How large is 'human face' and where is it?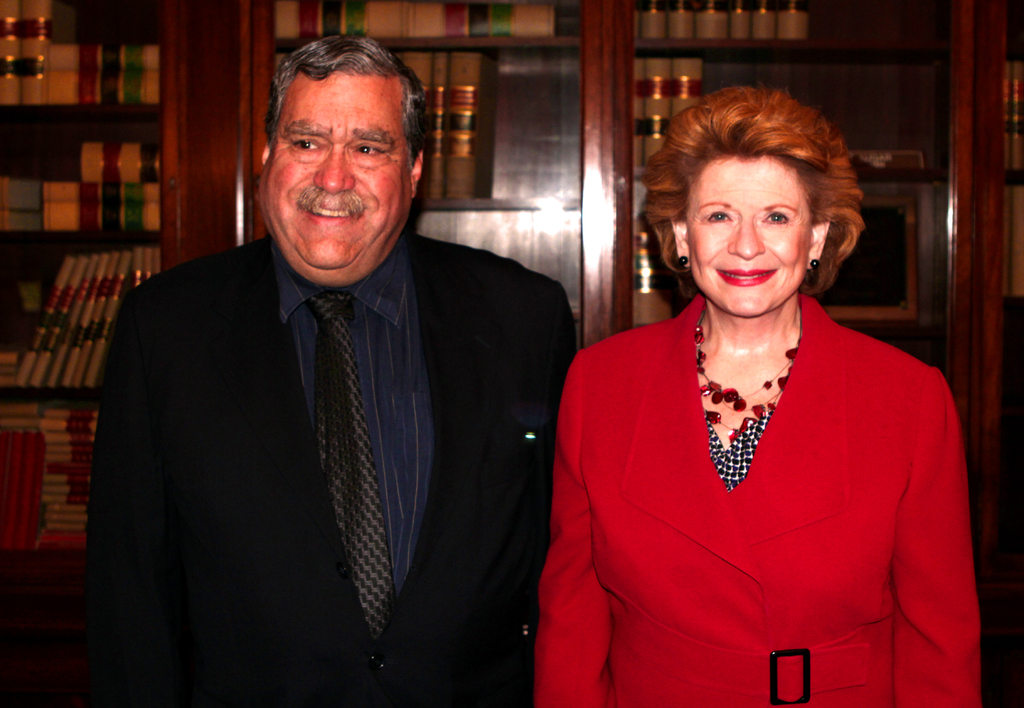
Bounding box: pyautogui.locateOnScreen(260, 70, 408, 280).
